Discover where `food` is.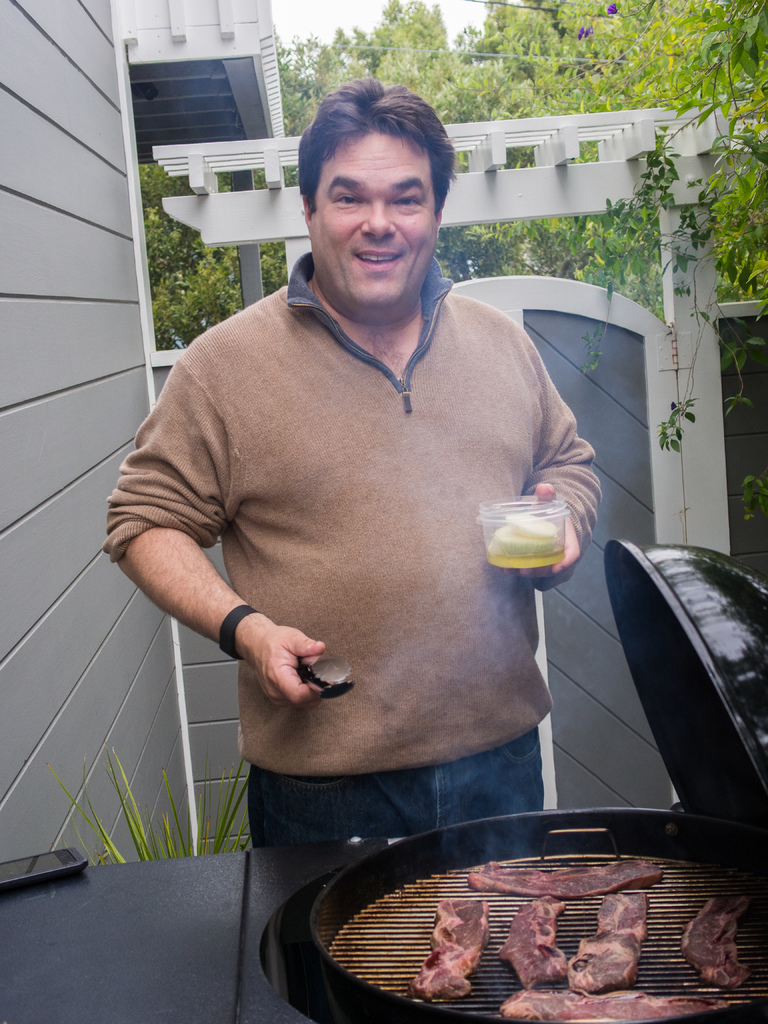
Discovered at {"left": 486, "top": 517, "right": 564, "bottom": 570}.
